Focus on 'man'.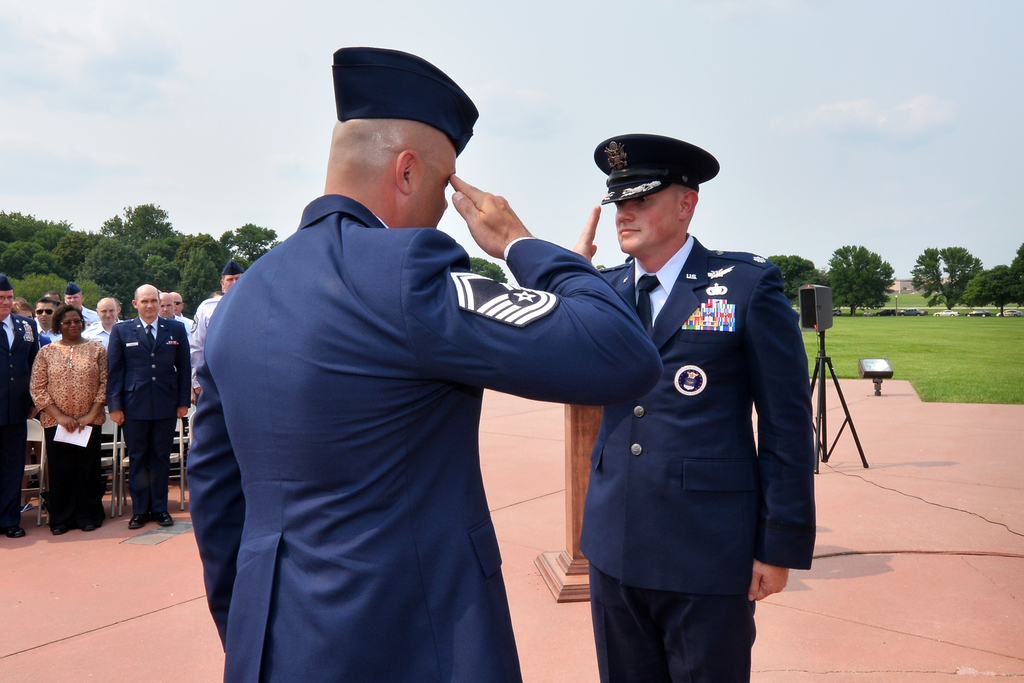
Focused at select_region(73, 296, 125, 498).
